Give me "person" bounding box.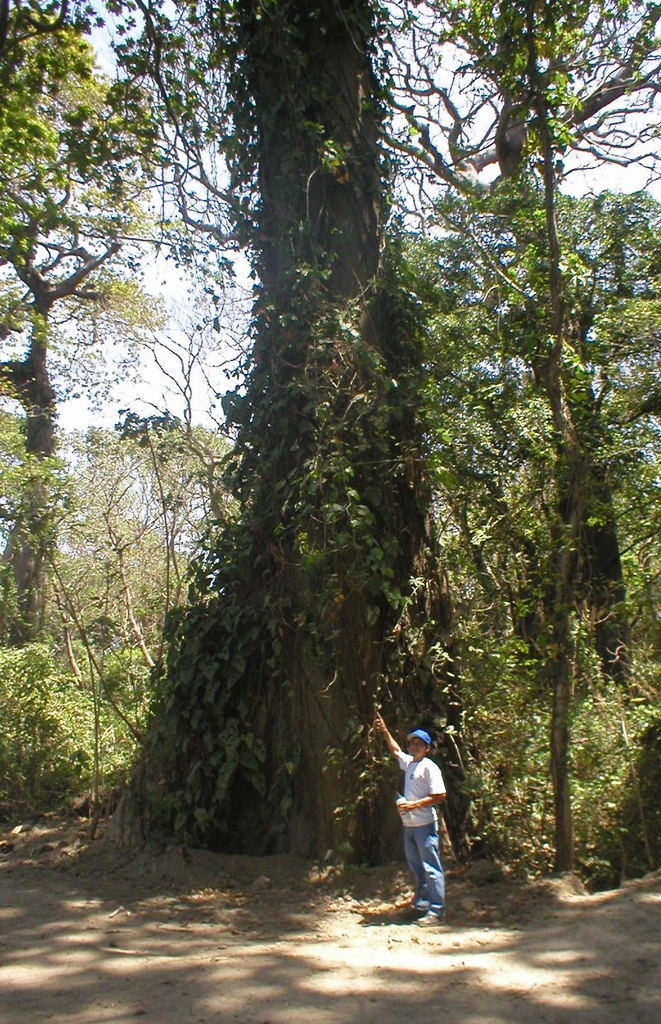
{"left": 373, "top": 710, "right": 446, "bottom": 926}.
